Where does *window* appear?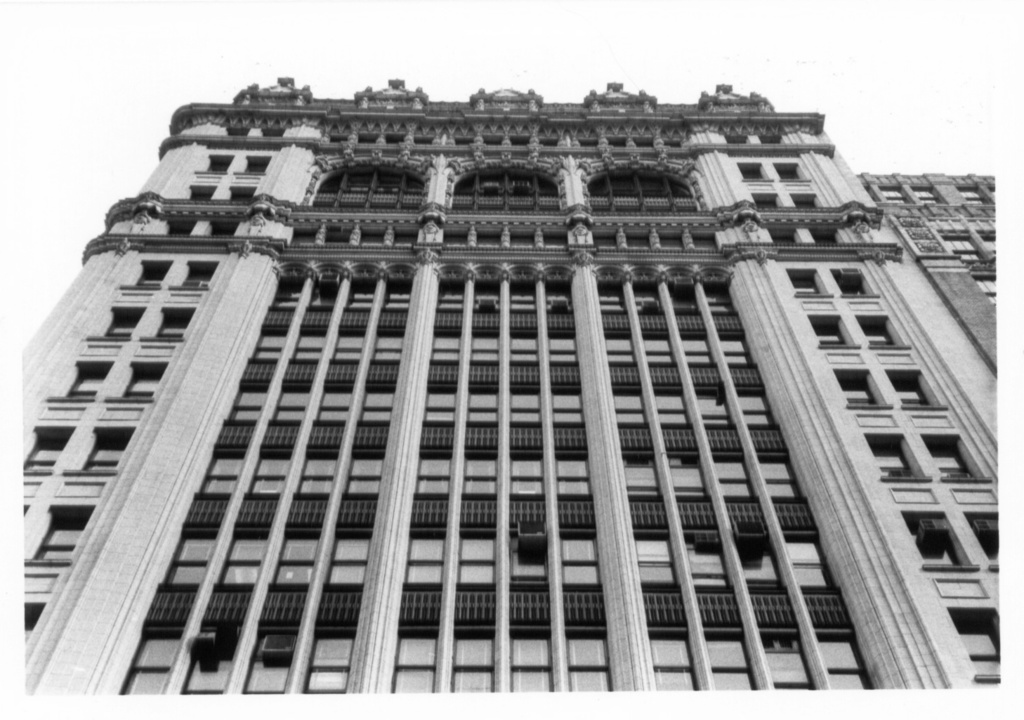
Appears at 513, 393, 539, 423.
